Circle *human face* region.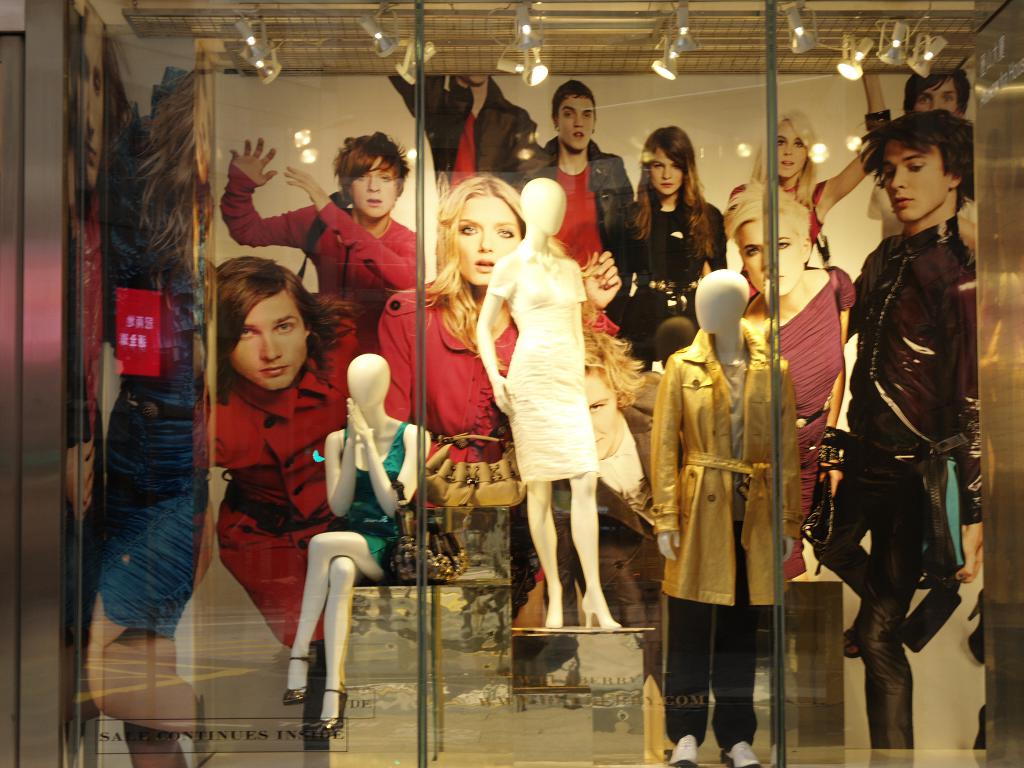
Region: x1=735, y1=216, x2=803, y2=294.
